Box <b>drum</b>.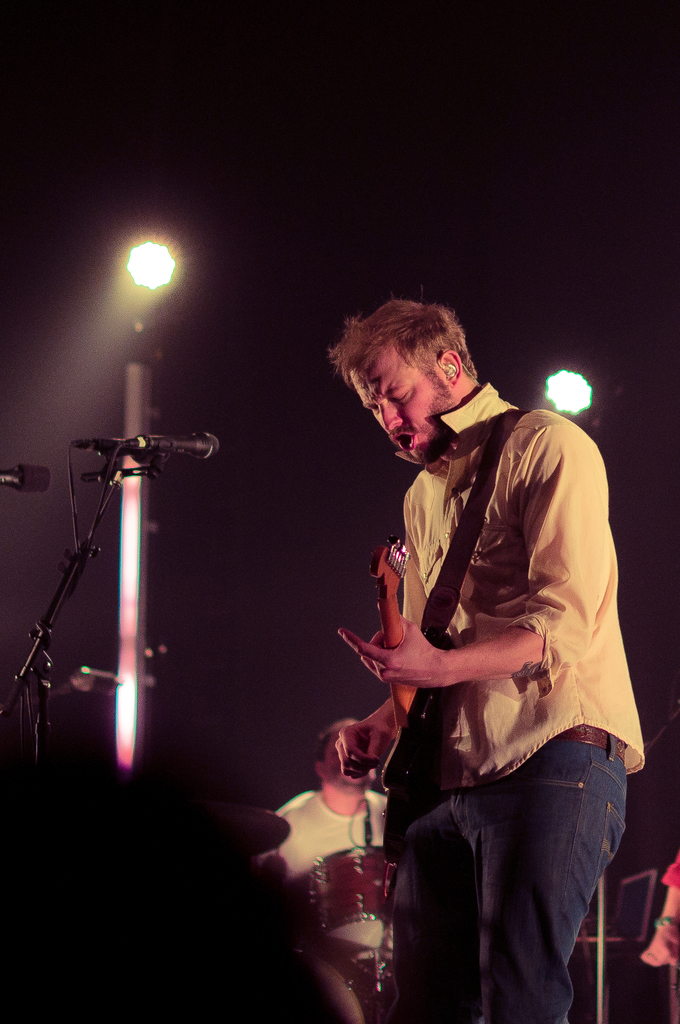
<region>312, 844, 391, 956</region>.
